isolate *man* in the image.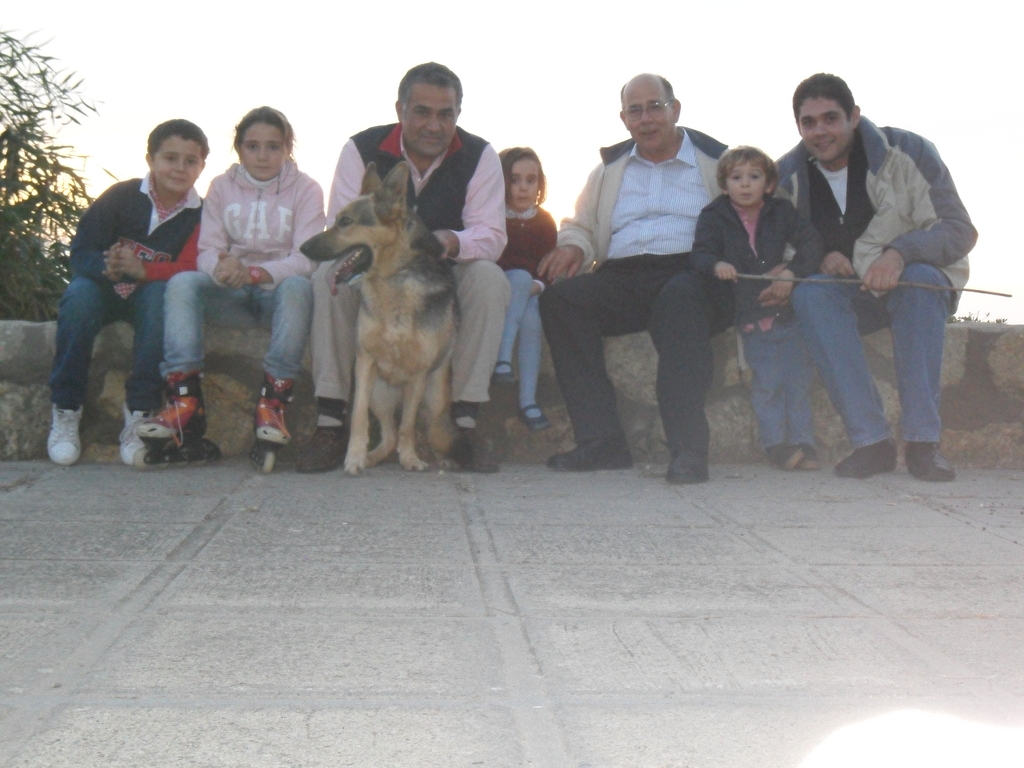
Isolated region: Rect(537, 70, 734, 489).
